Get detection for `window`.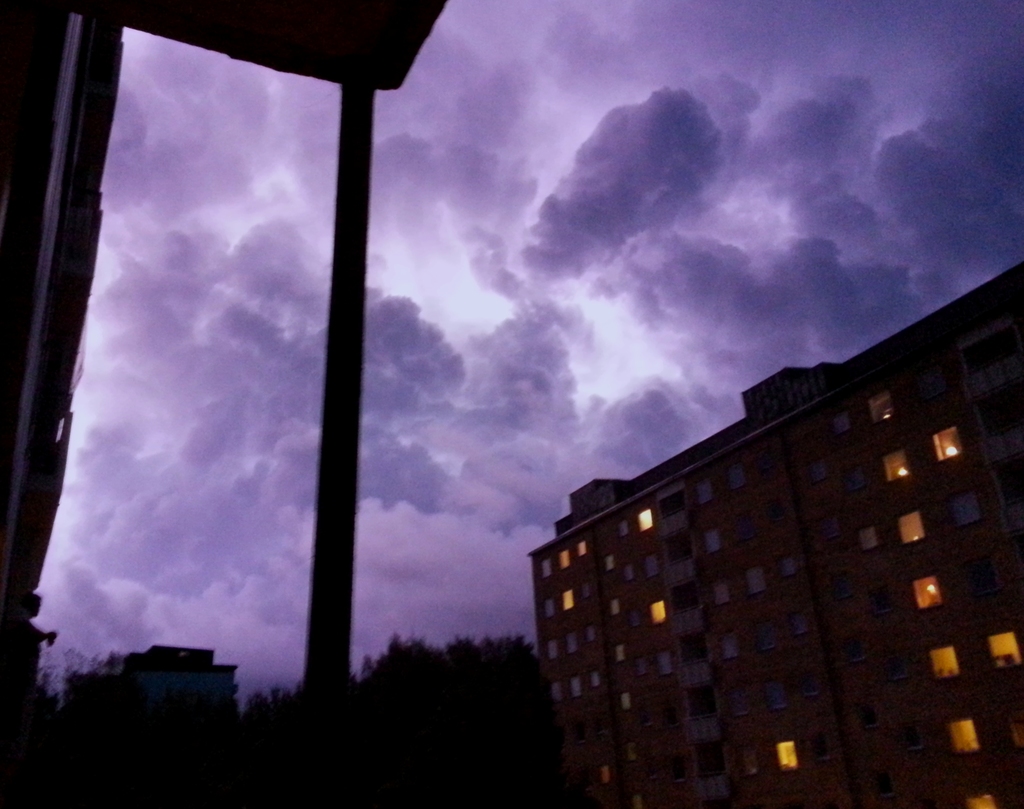
Detection: bbox=(577, 767, 582, 790).
